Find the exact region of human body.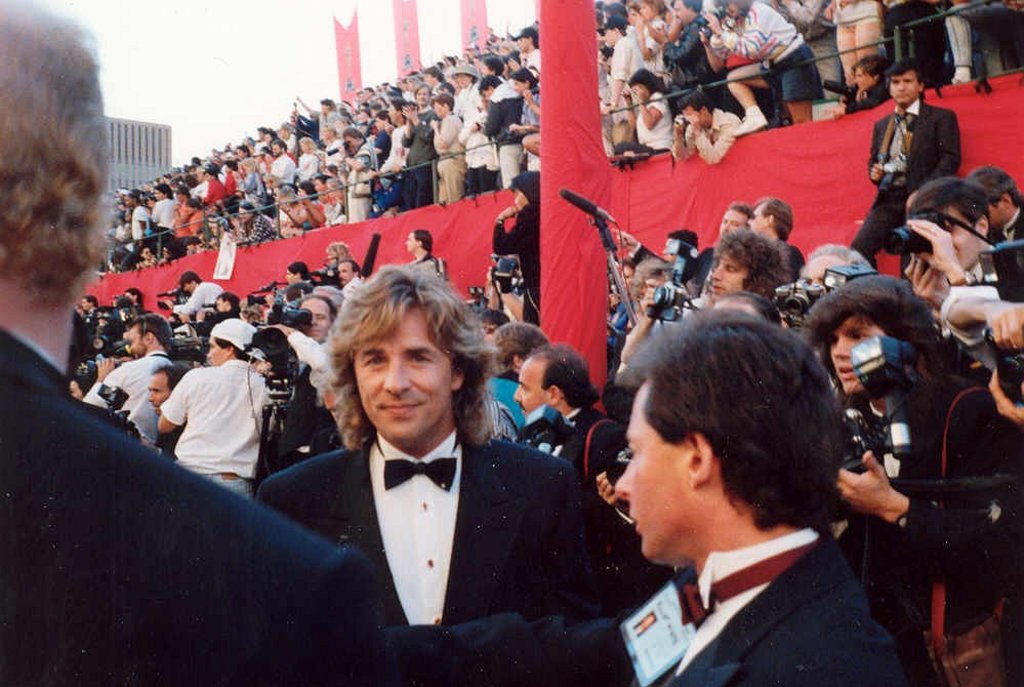
Exact region: 180/189/208/250.
